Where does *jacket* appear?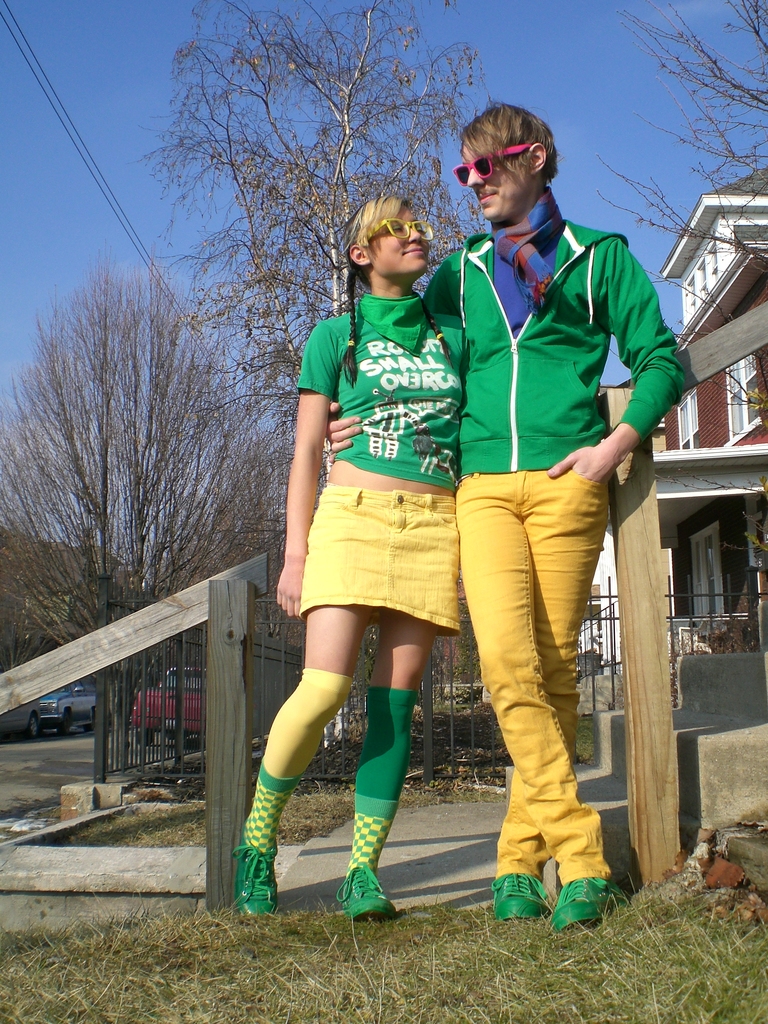
Appears at Rect(427, 217, 693, 473).
